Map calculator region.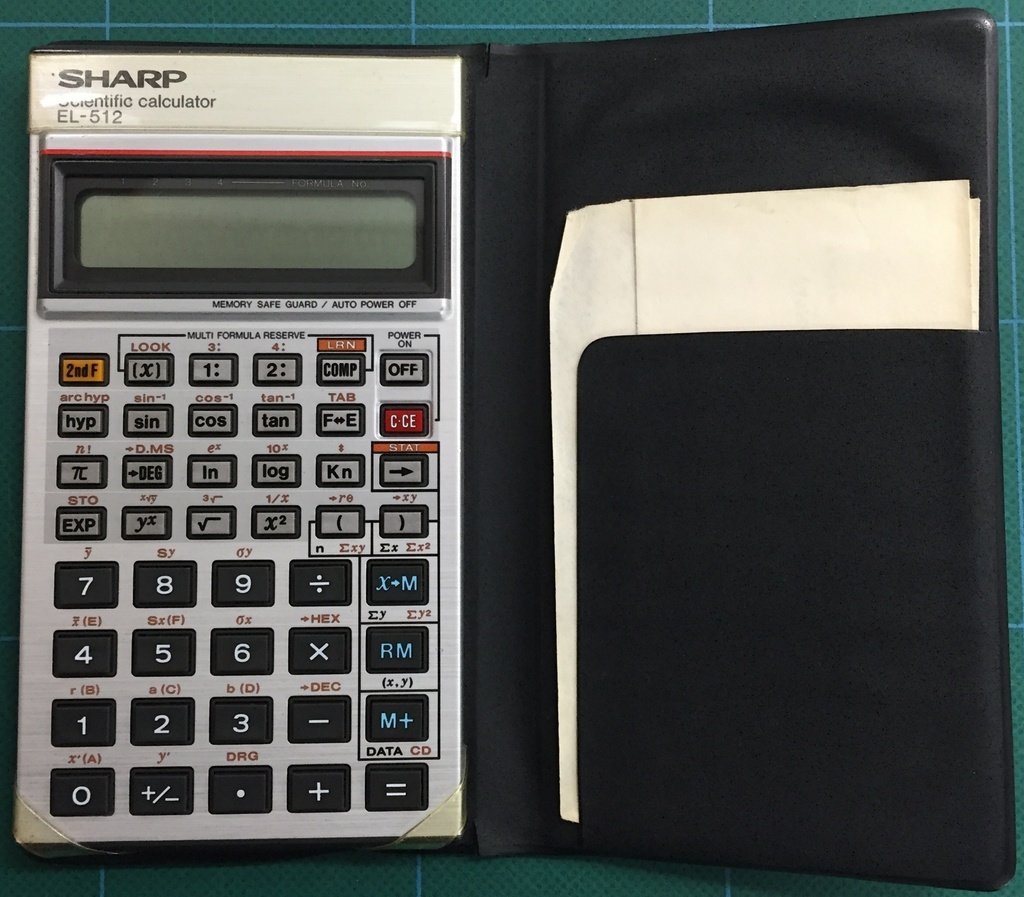
Mapped to (13,38,470,864).
